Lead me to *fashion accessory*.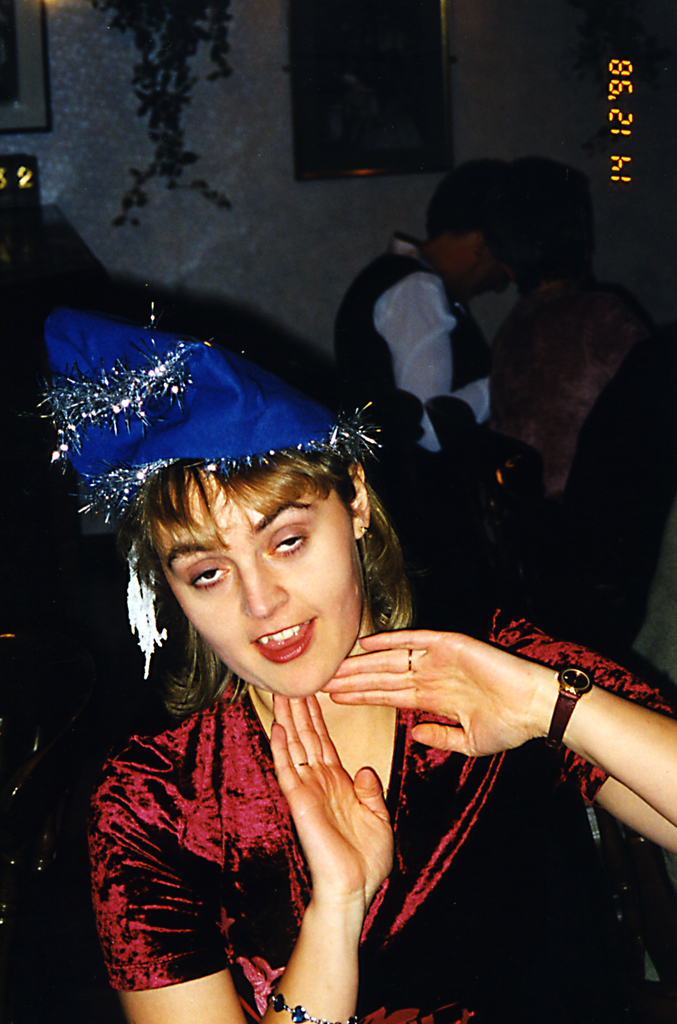
Lead to 405 650 414 675.
